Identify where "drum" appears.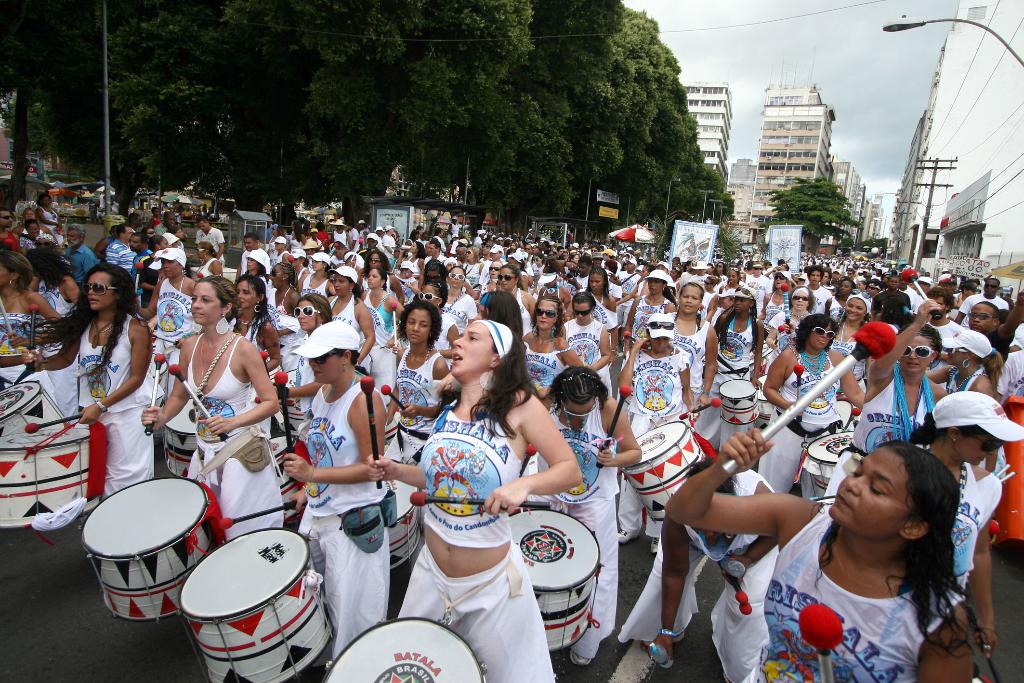
Appears at (left=364, top=355, right=373, bottom=377).
